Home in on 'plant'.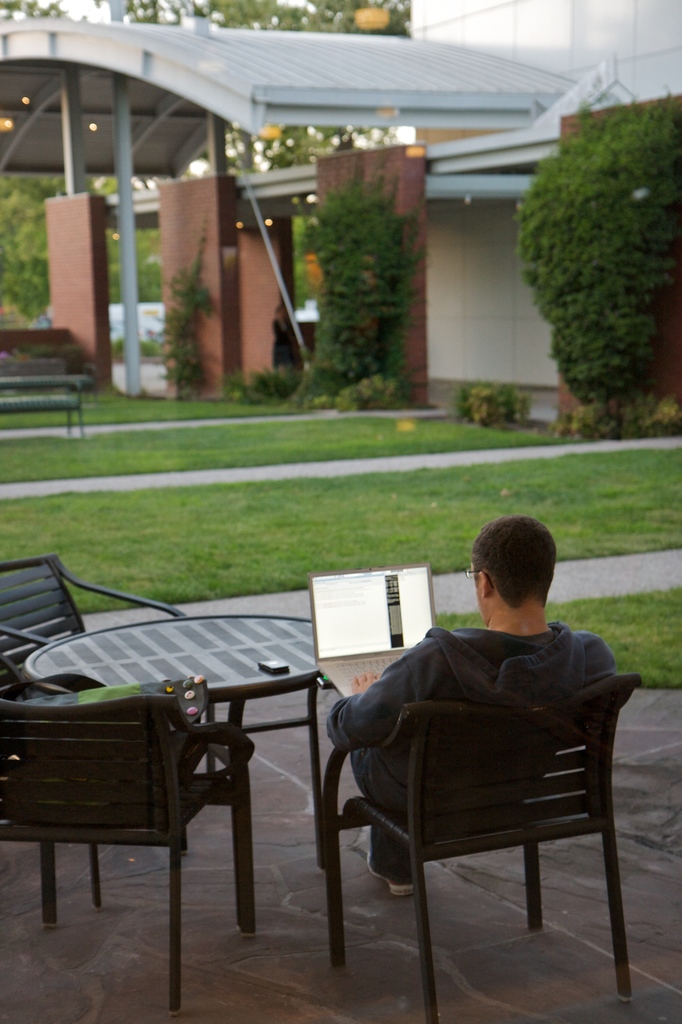
Homed in at region(325, 356, 420, 410).
